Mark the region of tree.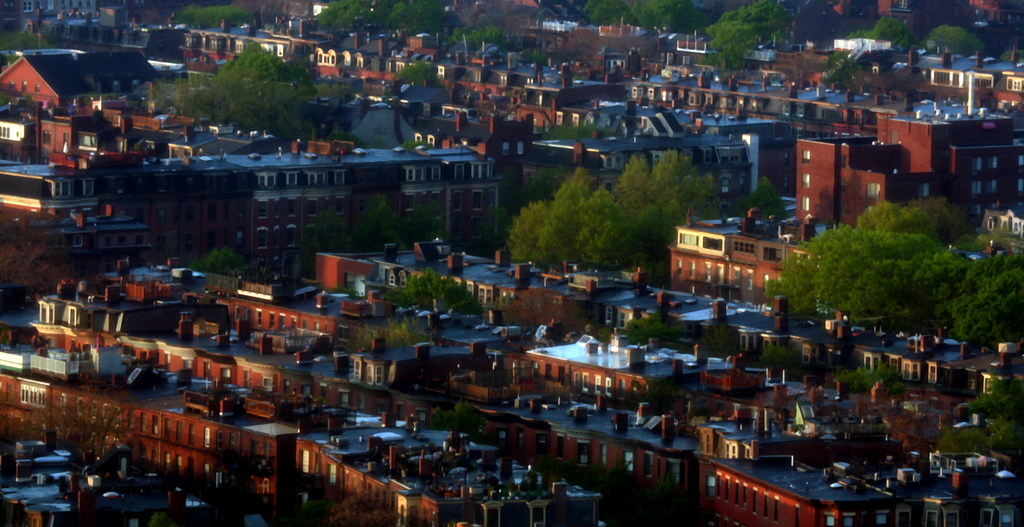
Region: <box>403,137,434,150</box>.
